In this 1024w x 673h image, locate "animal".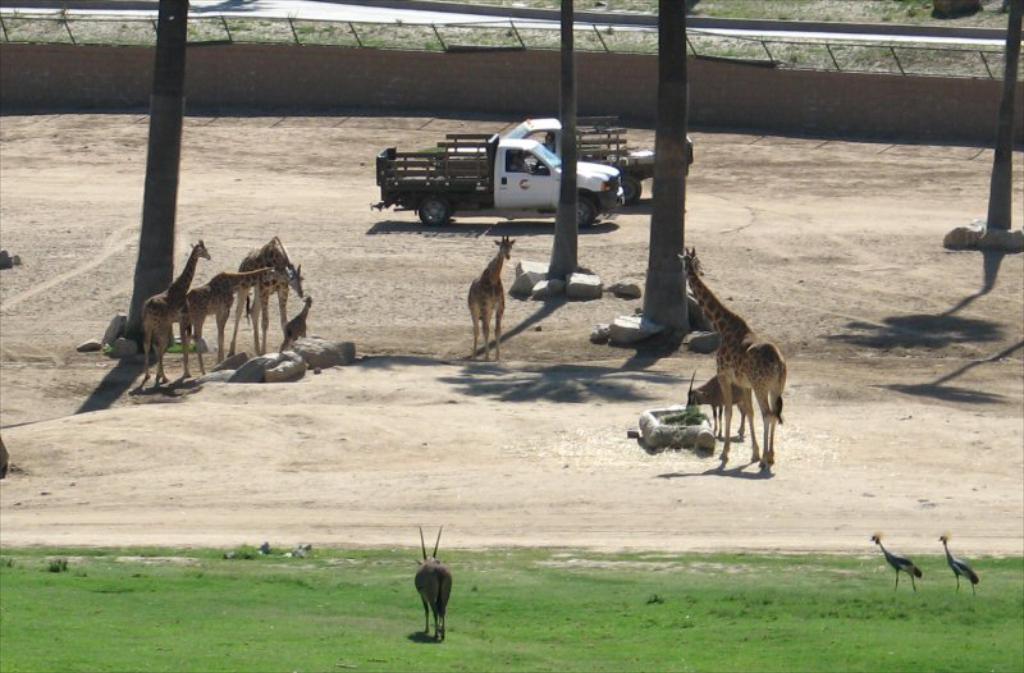
Bounding box: Rect(677, 246, 785, 476).
